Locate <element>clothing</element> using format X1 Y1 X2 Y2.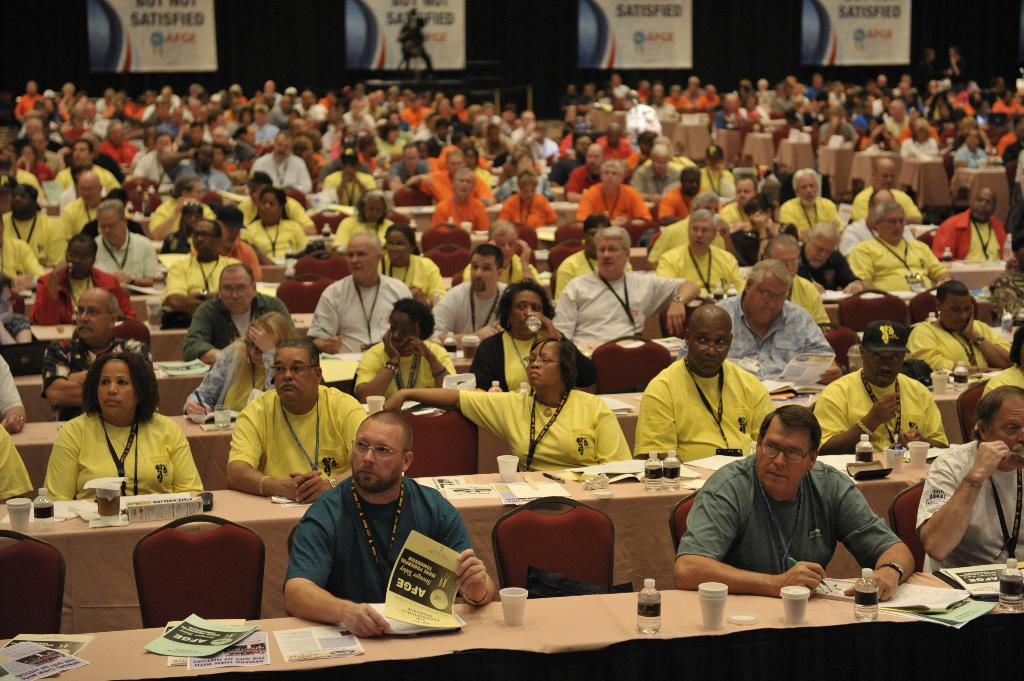
884 120 916 131.
